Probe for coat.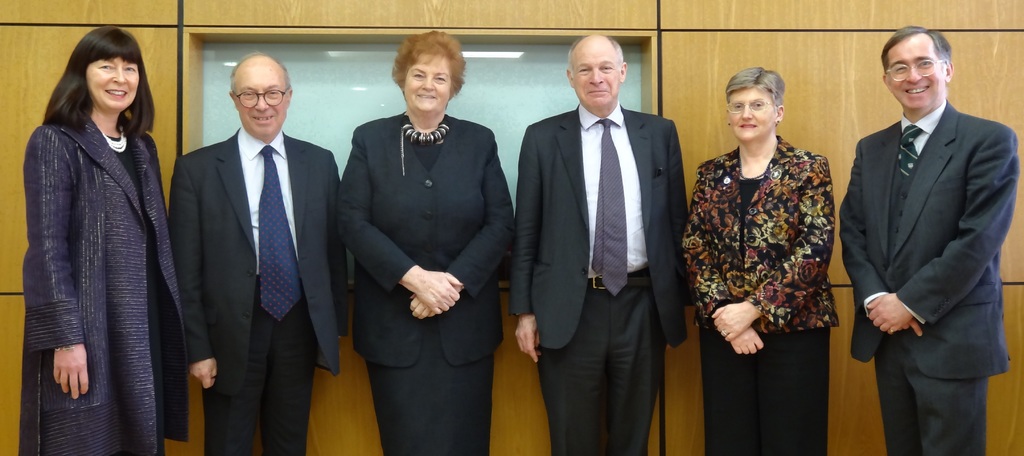
Probe result: locate(342, 106, 514, 368).
